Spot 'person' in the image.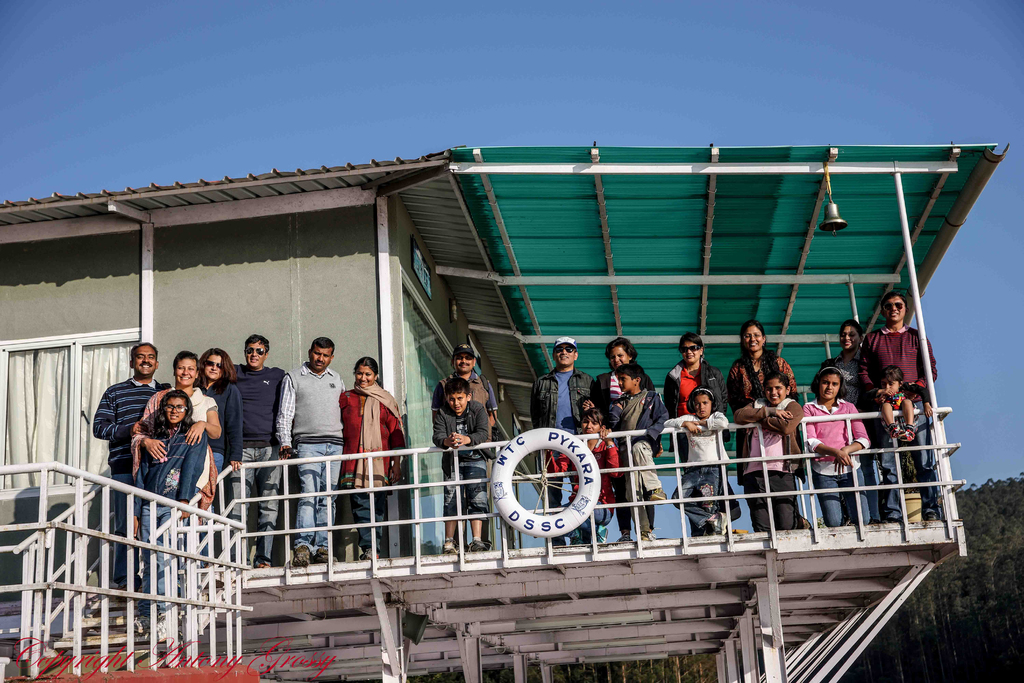
'person' found at box=[276, 335, 345, 569].
